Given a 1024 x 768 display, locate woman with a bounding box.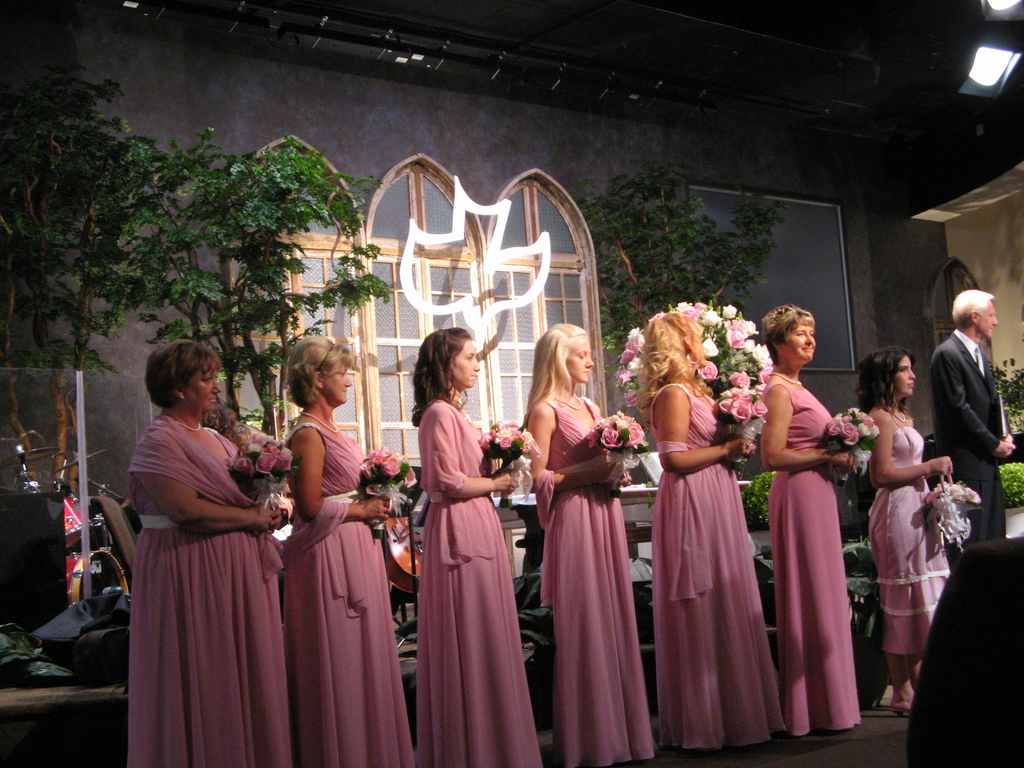
Located: (left=632, top=310, right=788, bottom=752).
